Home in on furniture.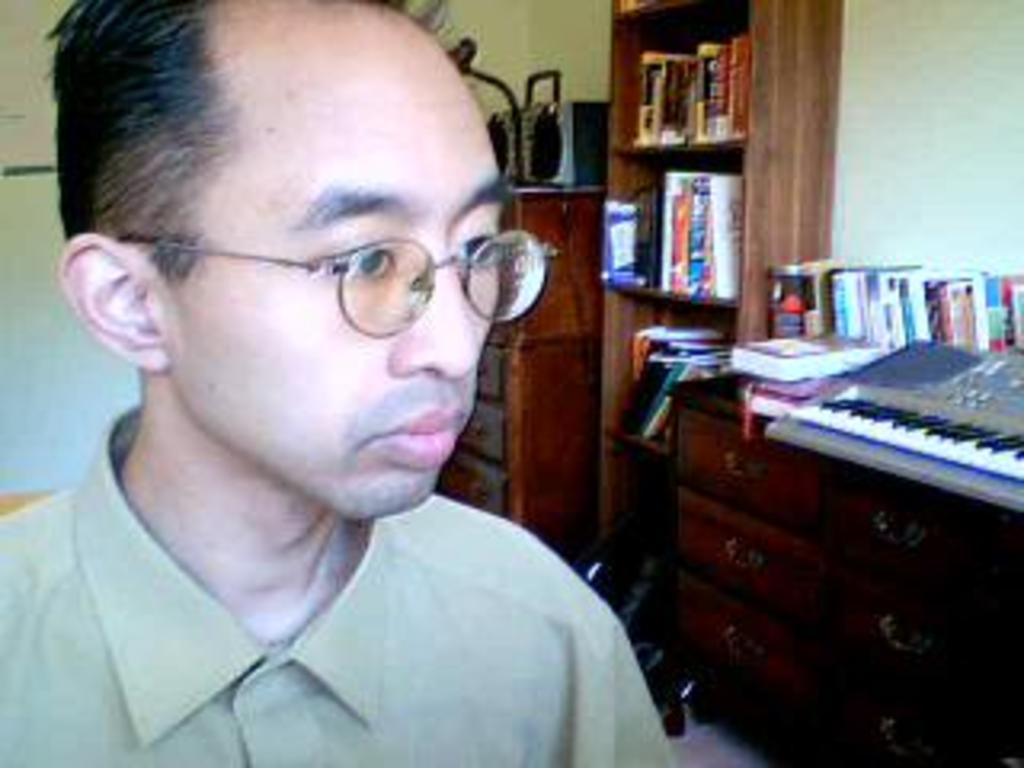
Homed in at box=[435, 189, 605, 573].
